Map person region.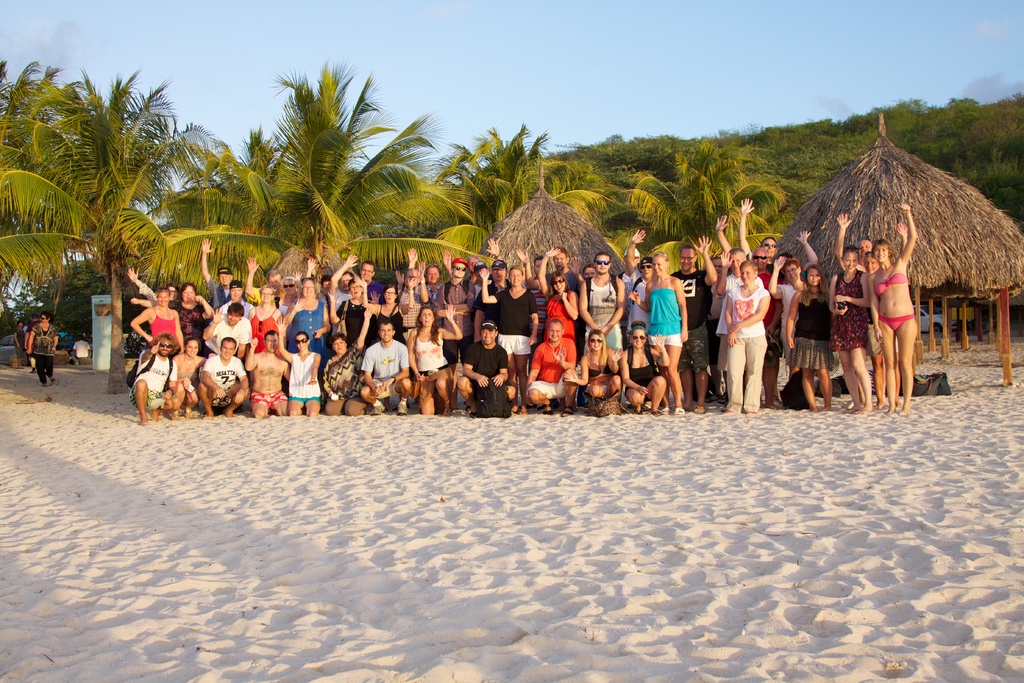
Mapped to box=[281, 277, 331, 357].
